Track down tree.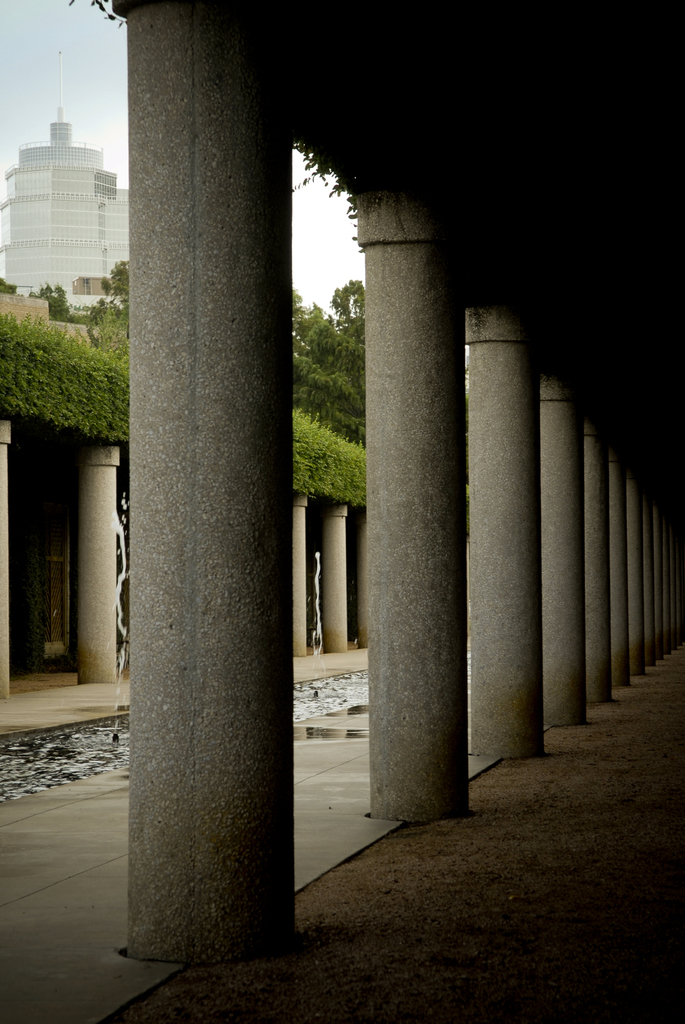
Tracked to detection(0, 280, 22, 292).
